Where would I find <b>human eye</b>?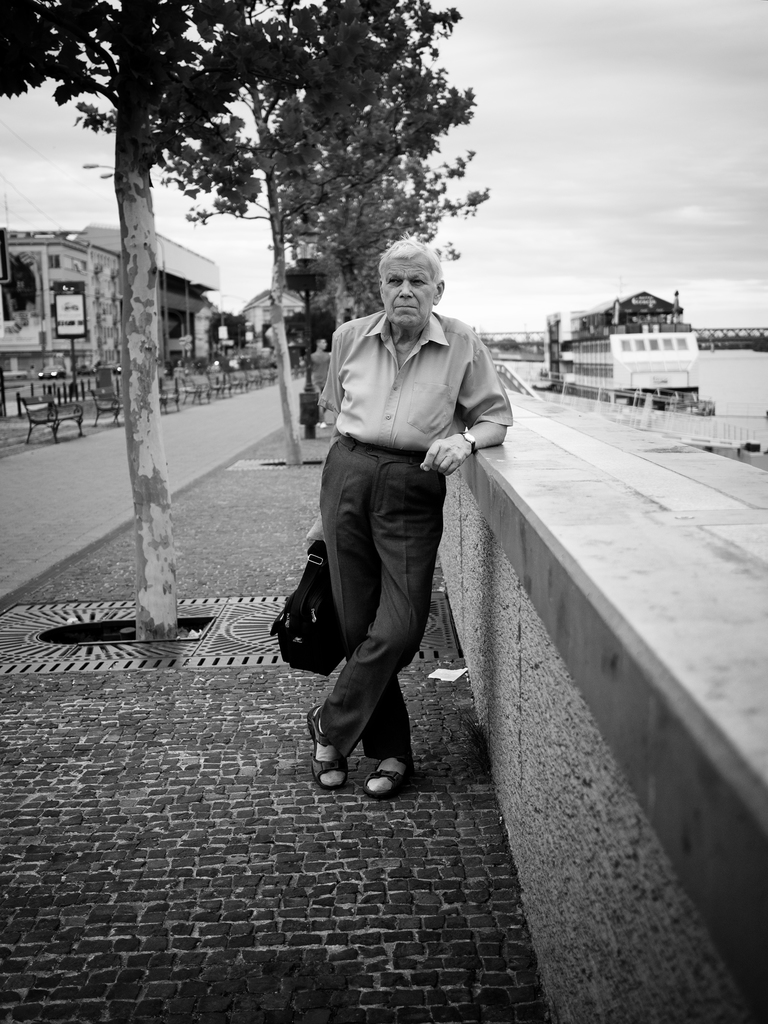
At BBox(413, 276, 428, 287).
